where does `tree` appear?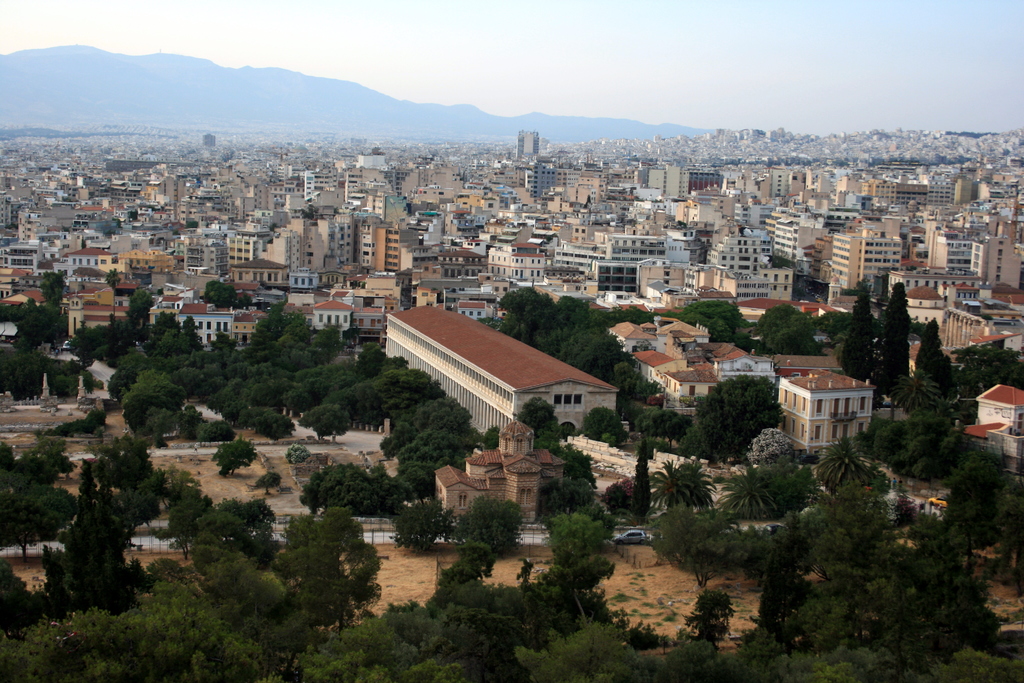
Appears at [left=65, top=313, right=136, bottom=368].
